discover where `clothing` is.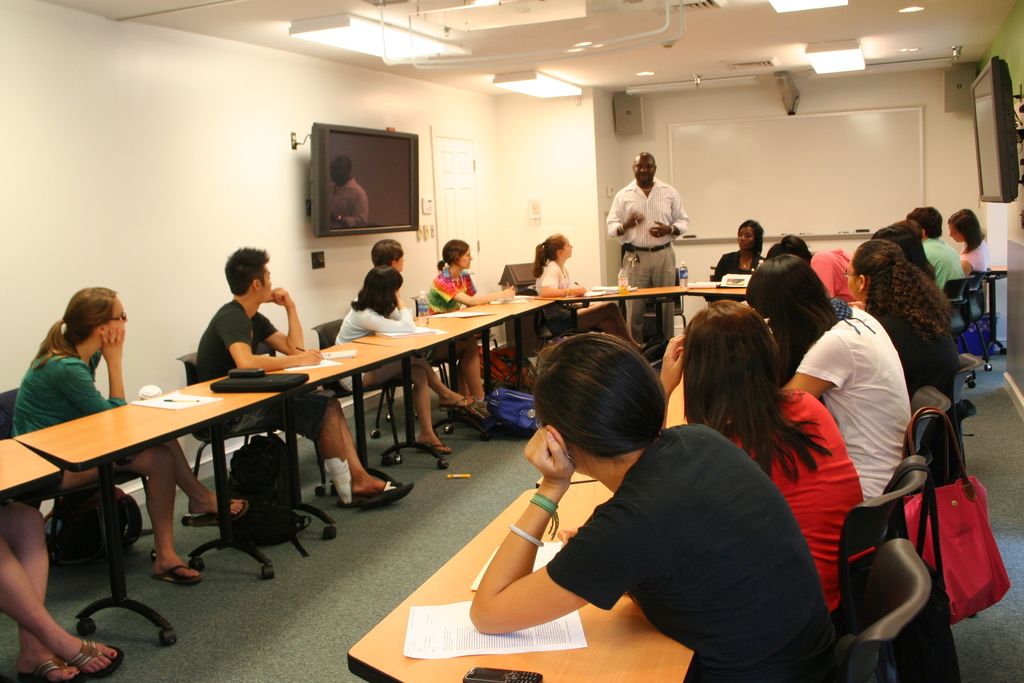
Discovered at {"left": 434, "top": 255, "right": 477, "bottom": 313}.
